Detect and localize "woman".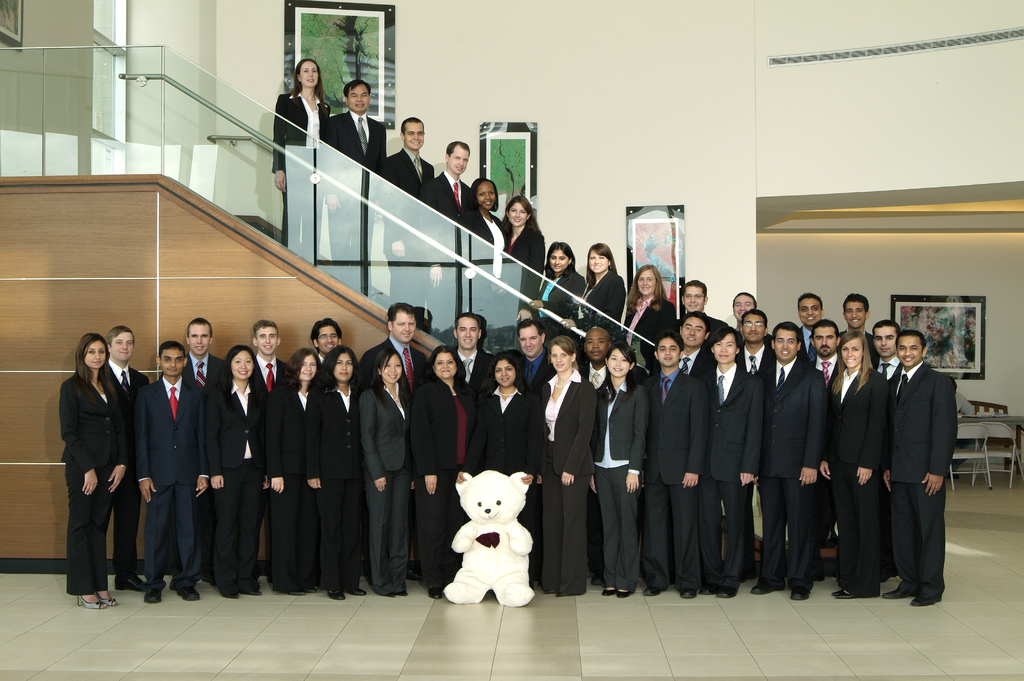
Localized at 266, 55, 333, 252.
